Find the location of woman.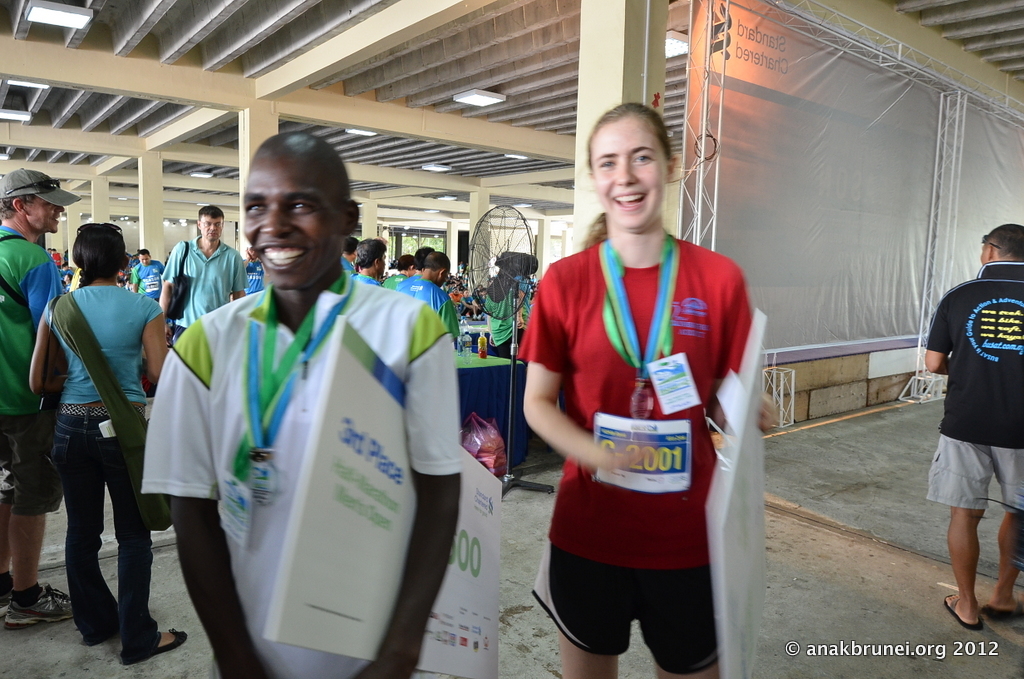
Location: select_region(514, 103, 779, 678).
